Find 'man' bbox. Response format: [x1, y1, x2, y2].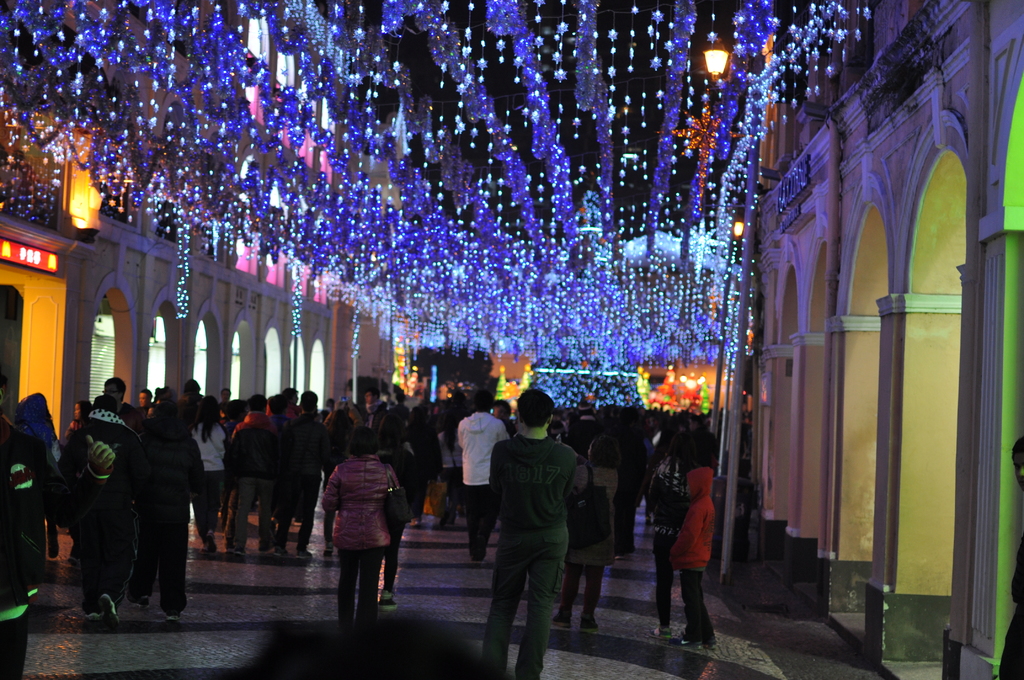
[61, 398, 147, 625].
